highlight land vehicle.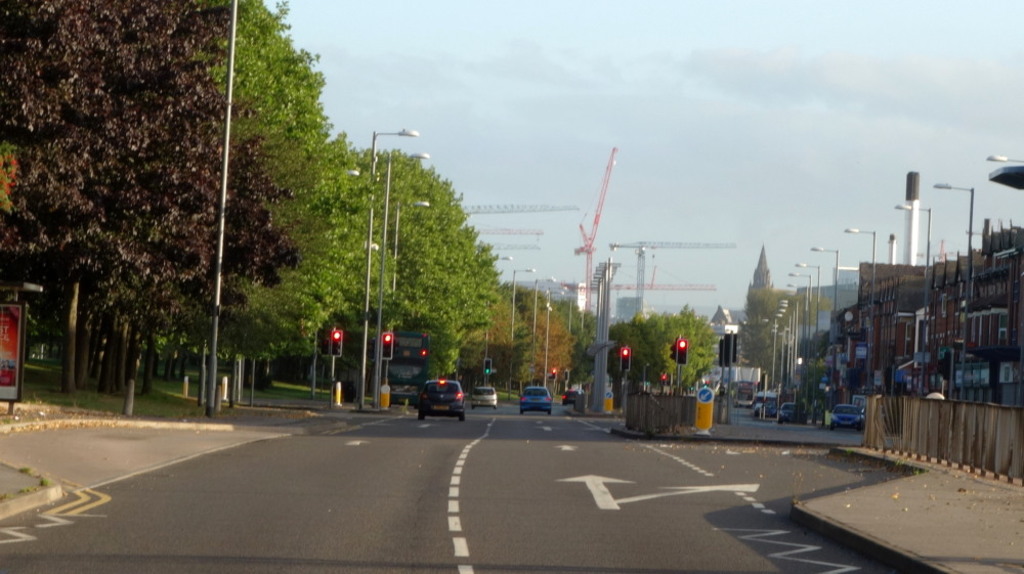
Highlighted region: l=828, t=409, r=861, b=428.
